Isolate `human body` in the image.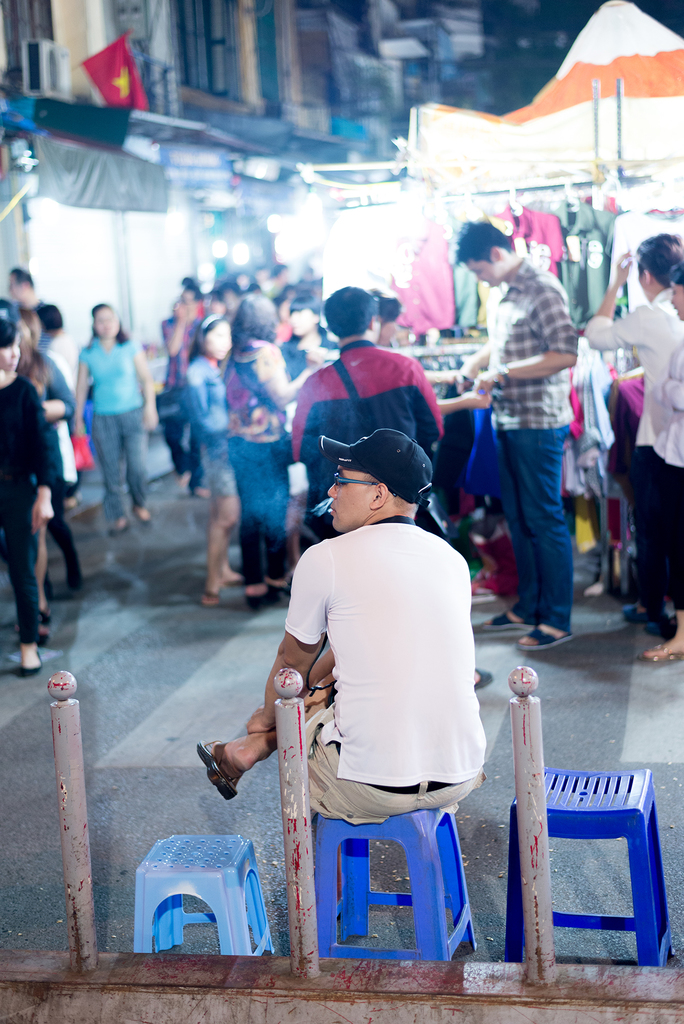
Isolated region: 641,262,683,675.
